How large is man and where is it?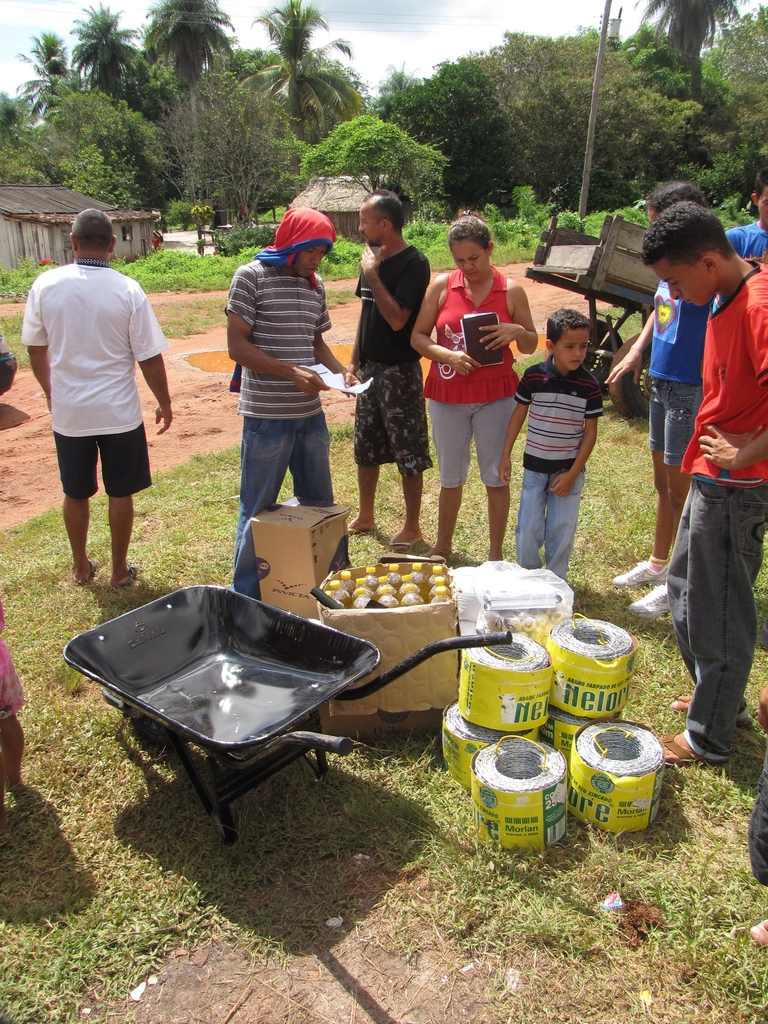
Bounding box: (221,205,366,618).
